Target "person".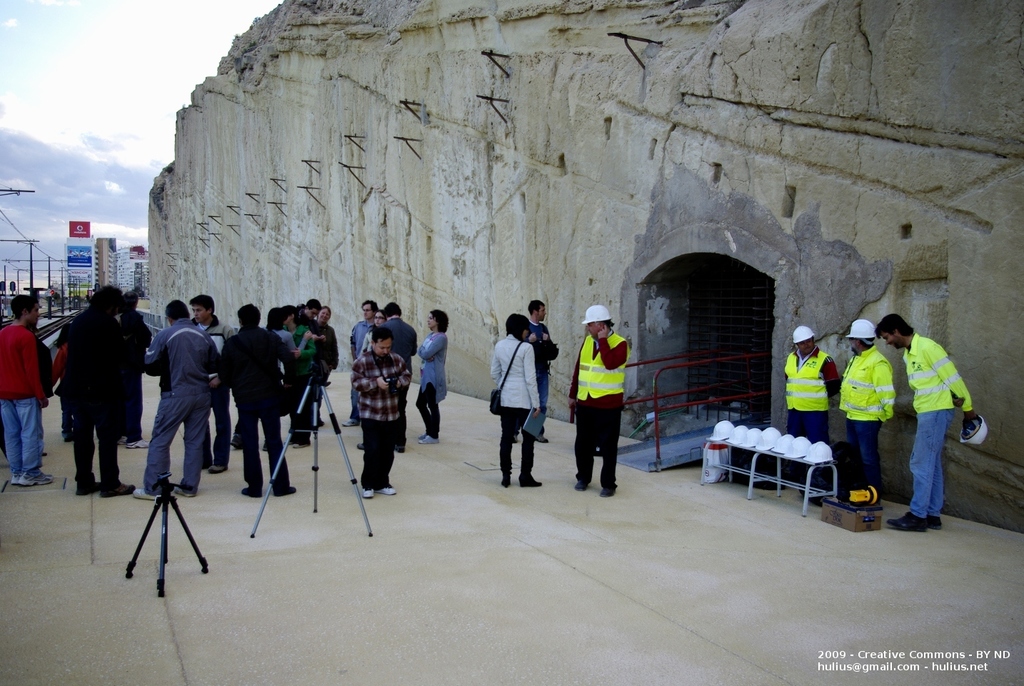
Target region: BBox(349, 324, 411, 500).
